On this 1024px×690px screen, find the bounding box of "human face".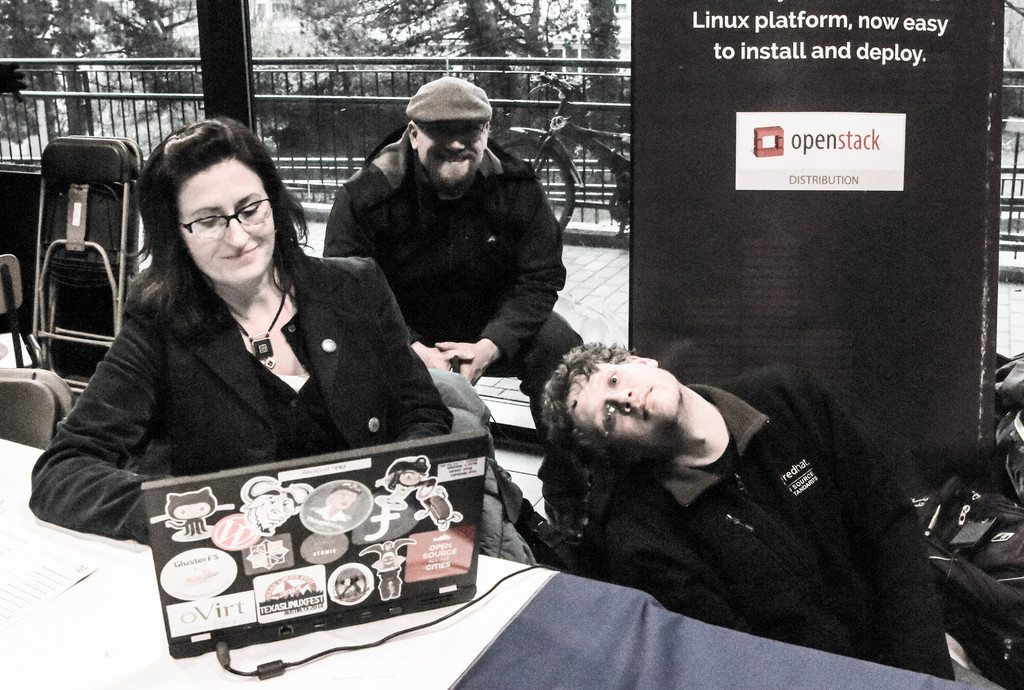
Bounding box: 410,120,491,192.
